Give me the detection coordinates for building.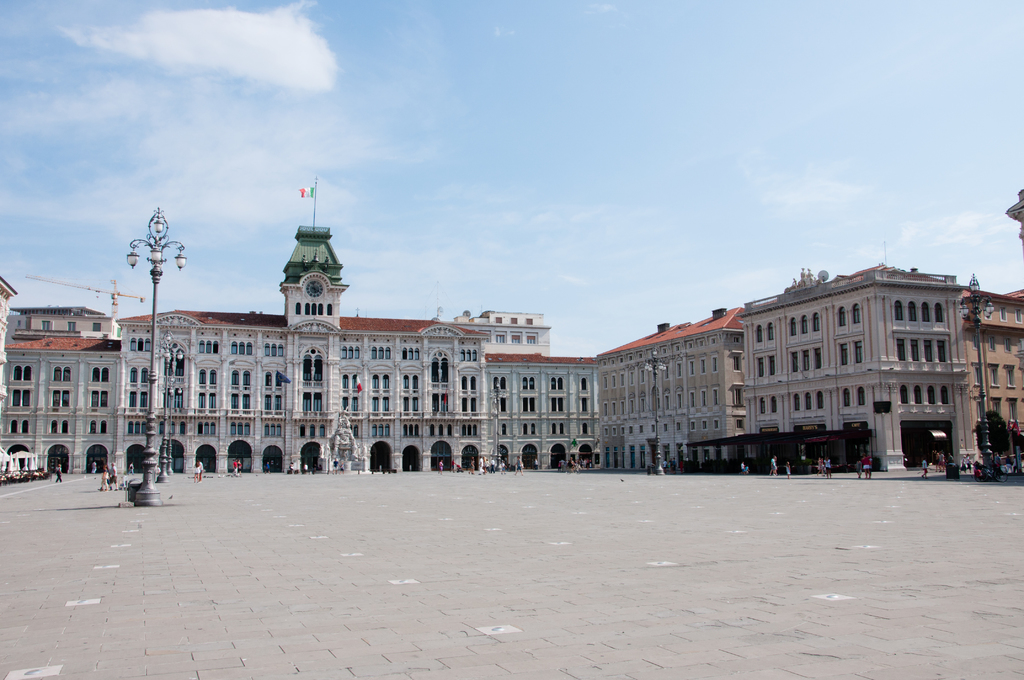
744:261:975:470.
